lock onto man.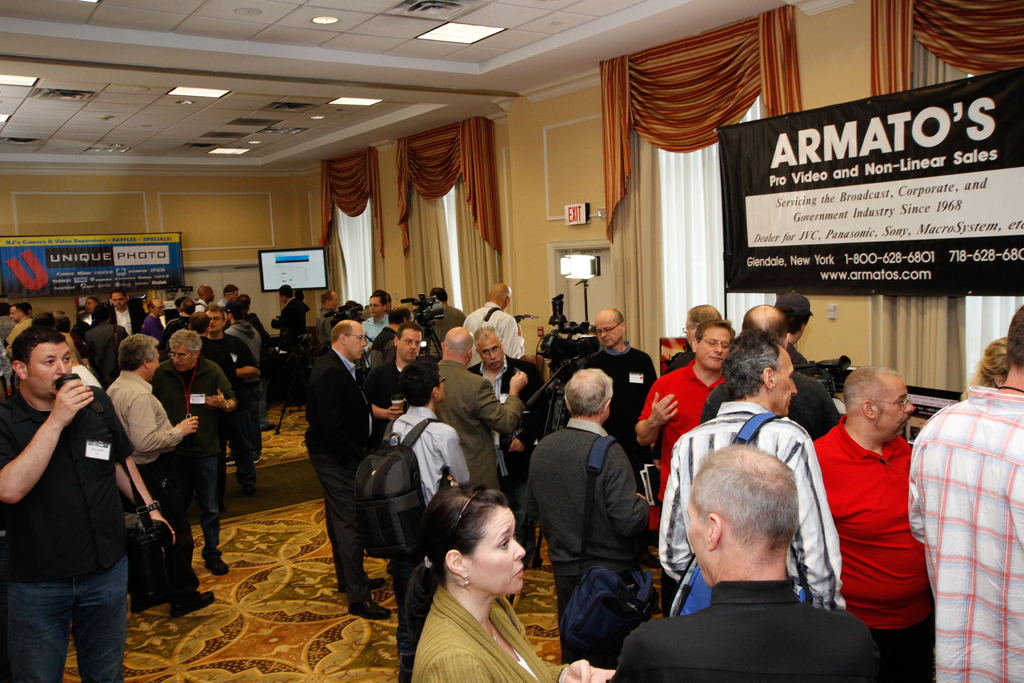
Locked: [left=771, top=293, right=816, bottom=377].
